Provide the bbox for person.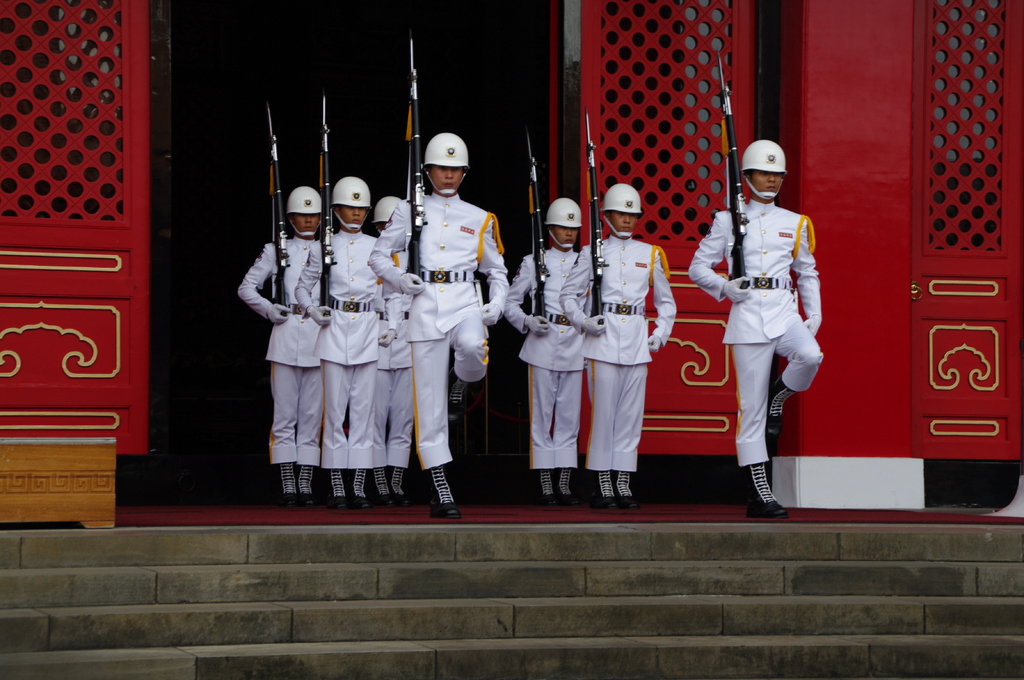
<bbox>688, 136, 825, 521</bbox>.
